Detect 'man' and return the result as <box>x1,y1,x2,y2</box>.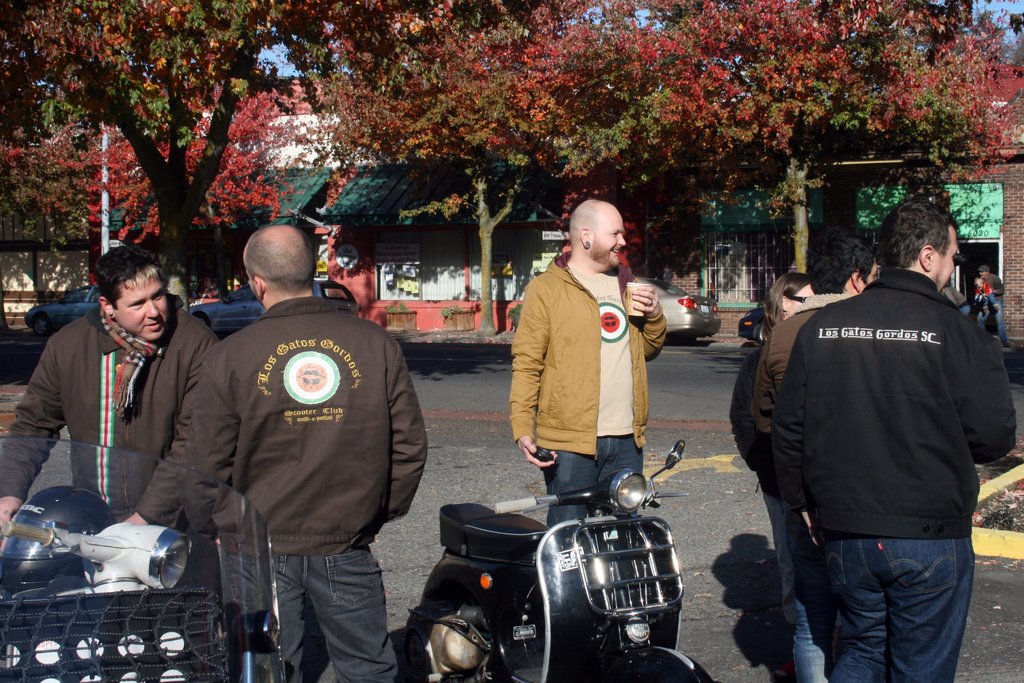
<box>124,222,430,682</box>.
